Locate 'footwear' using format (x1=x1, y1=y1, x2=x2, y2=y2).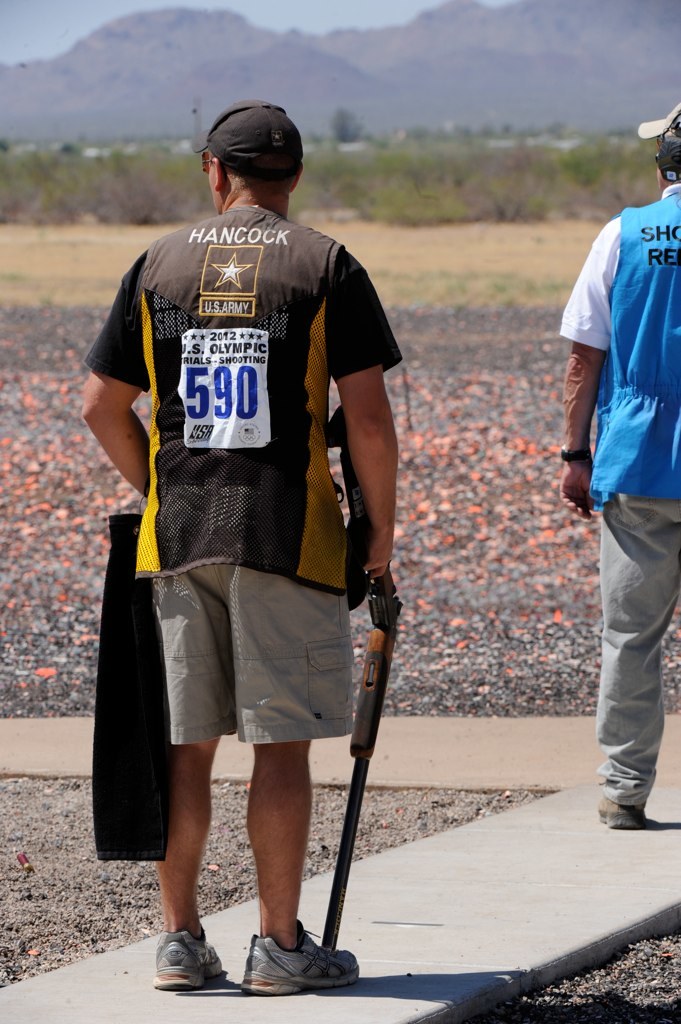
(x1=599, y1=795, x2=648, y2=830).
